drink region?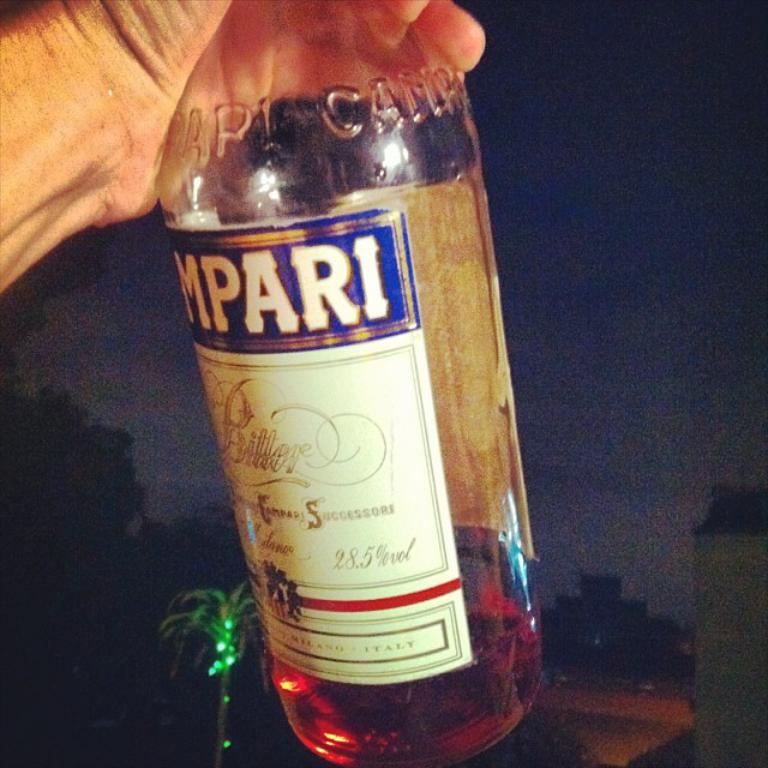
(x1=259, y1=556, x2=545, y2=763)
